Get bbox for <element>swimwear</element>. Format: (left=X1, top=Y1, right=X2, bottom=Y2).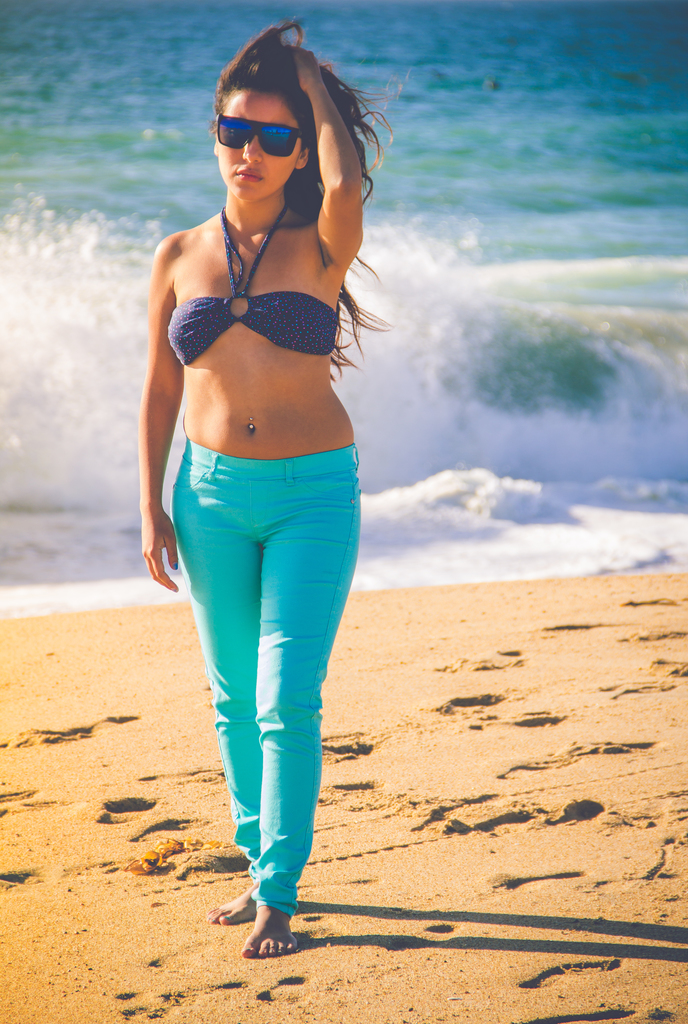
(left=158, top=197, right=343, bottom=357).
